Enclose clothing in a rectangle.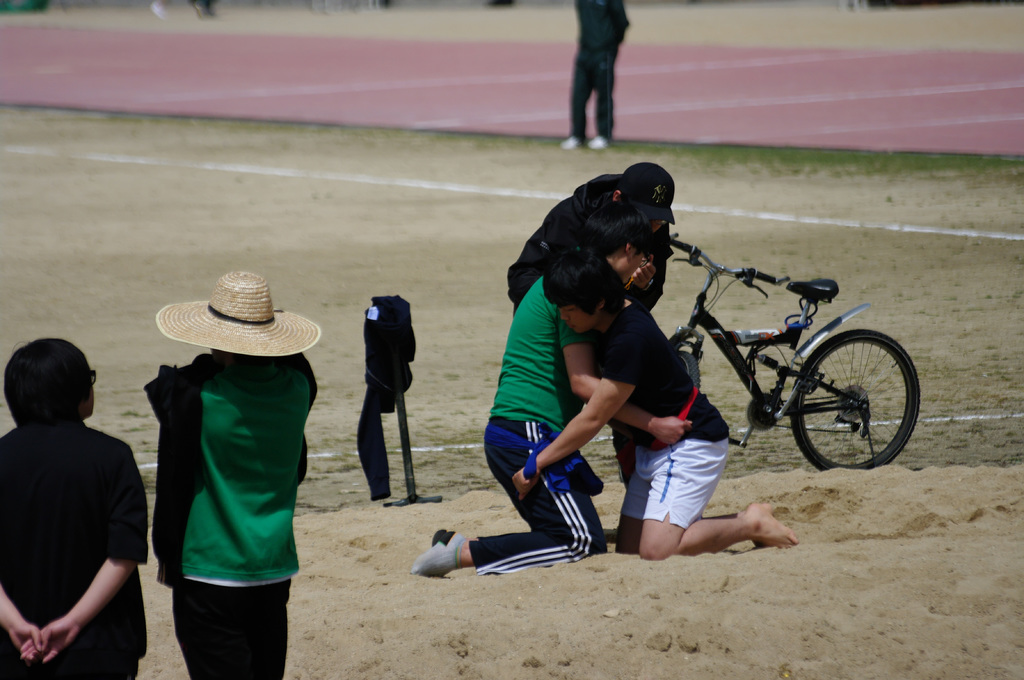
bbox(504, 168, 673, 487).
